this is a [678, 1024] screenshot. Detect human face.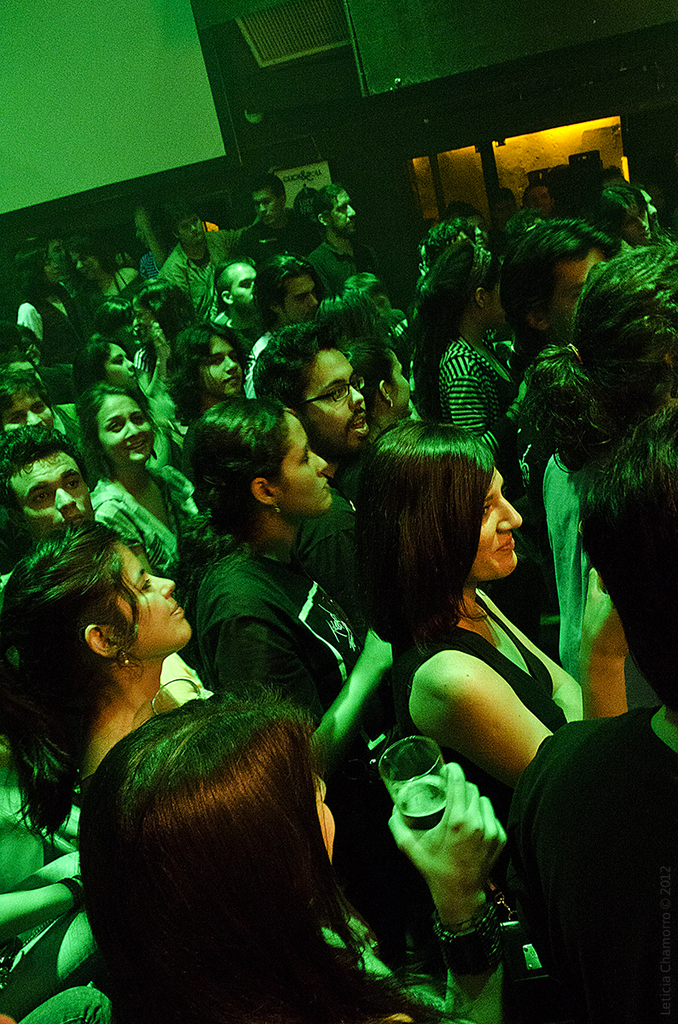
bbox(182, 215, 205, 238).
